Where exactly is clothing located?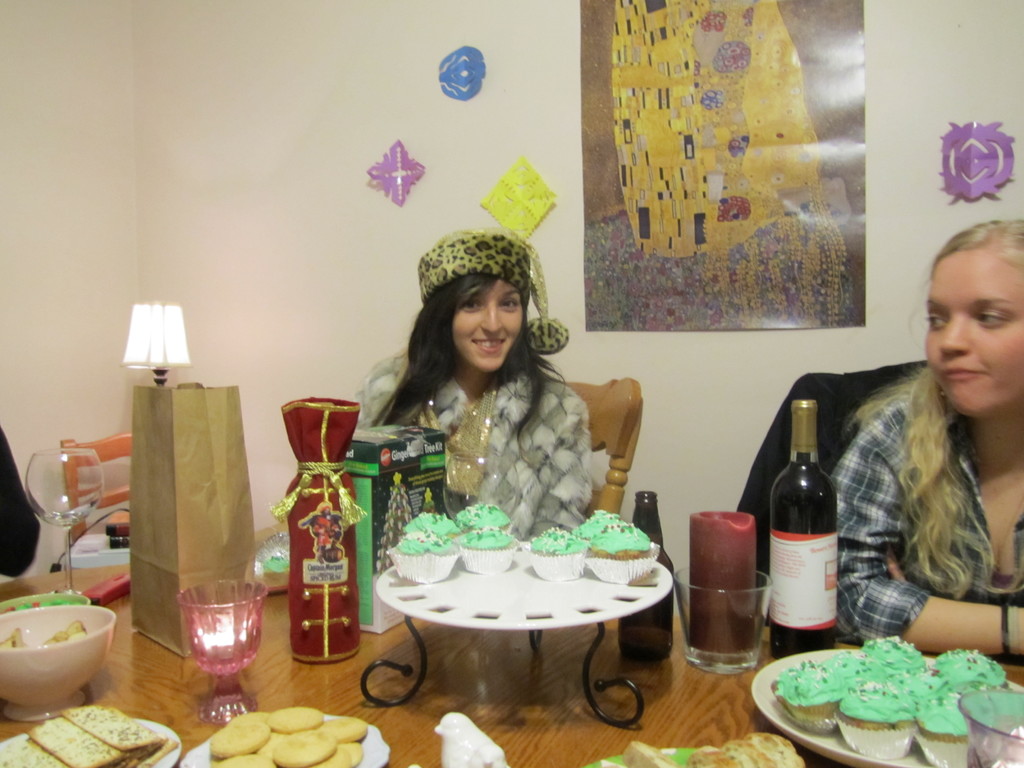
Its bounding box is [x1=831, y1=363, x2=1023, y2=667].
